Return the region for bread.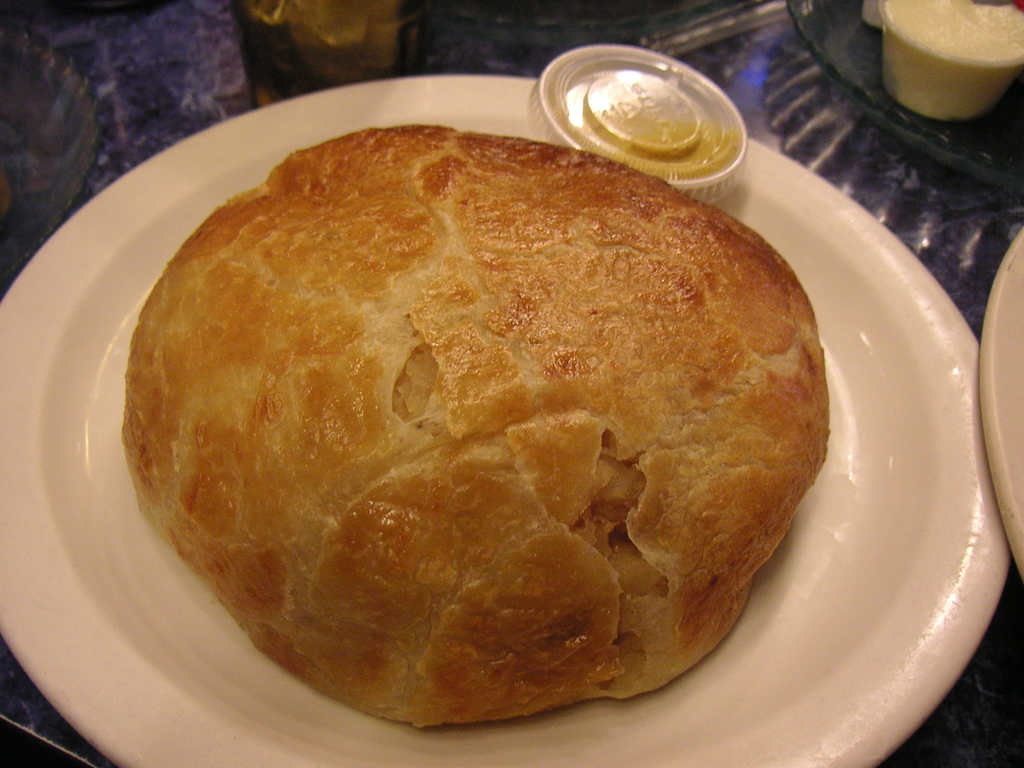
122,117,830,730.
